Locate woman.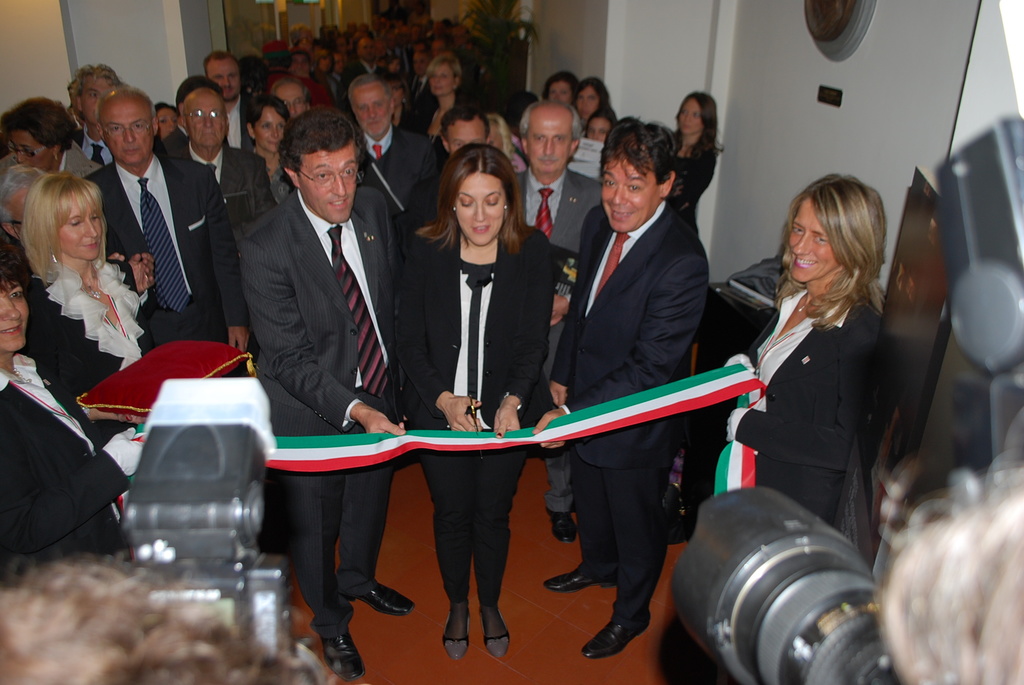
Bounding box: <bbox>390, 143, 555, 658</bbox>.
